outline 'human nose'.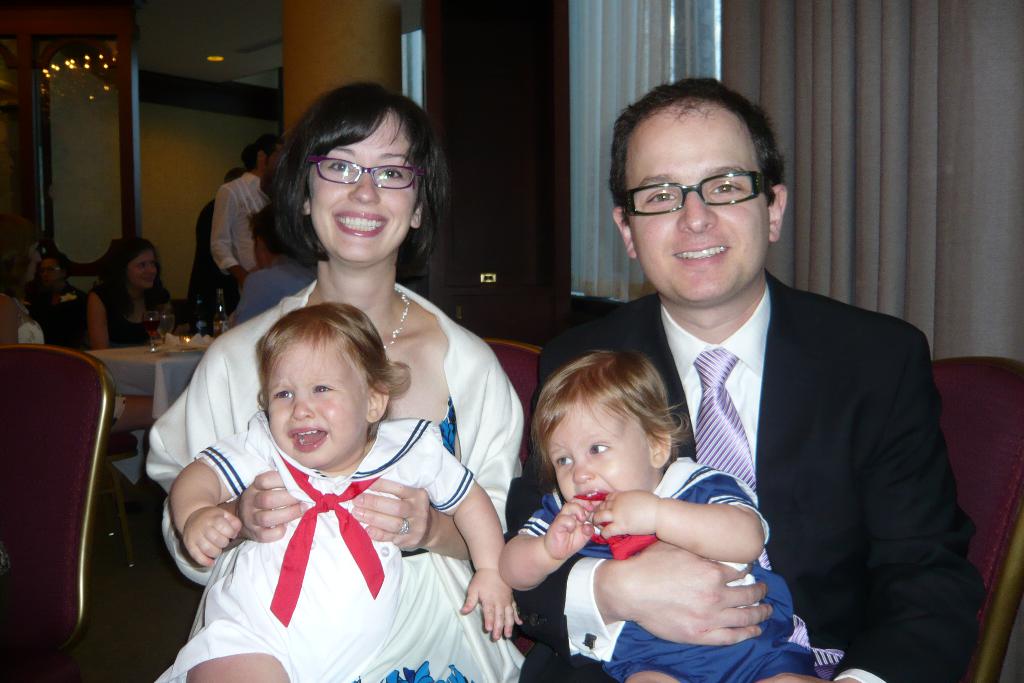
Outline: bbox=(572, 456, 594, 483).
